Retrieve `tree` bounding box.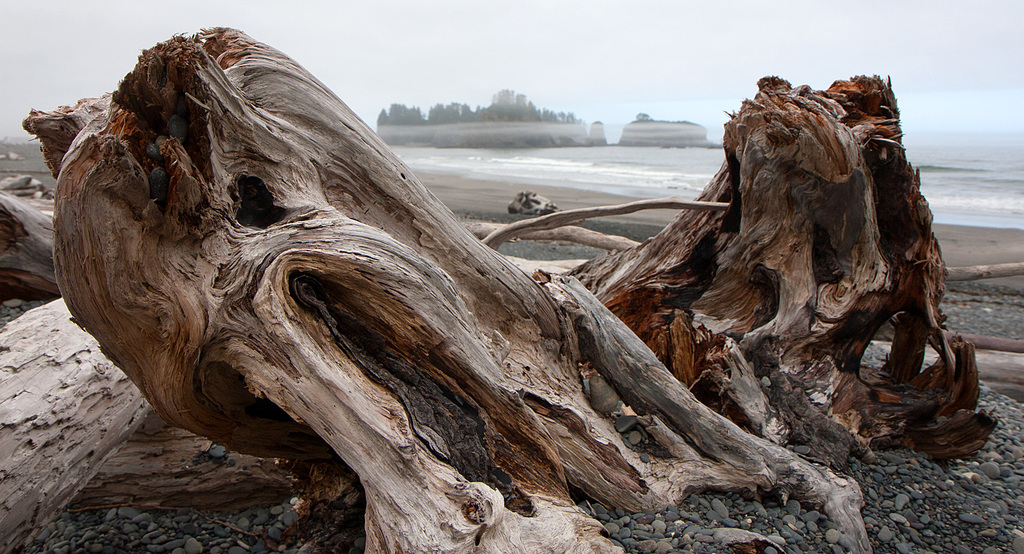
Bounding box: [625,109,697,125].
